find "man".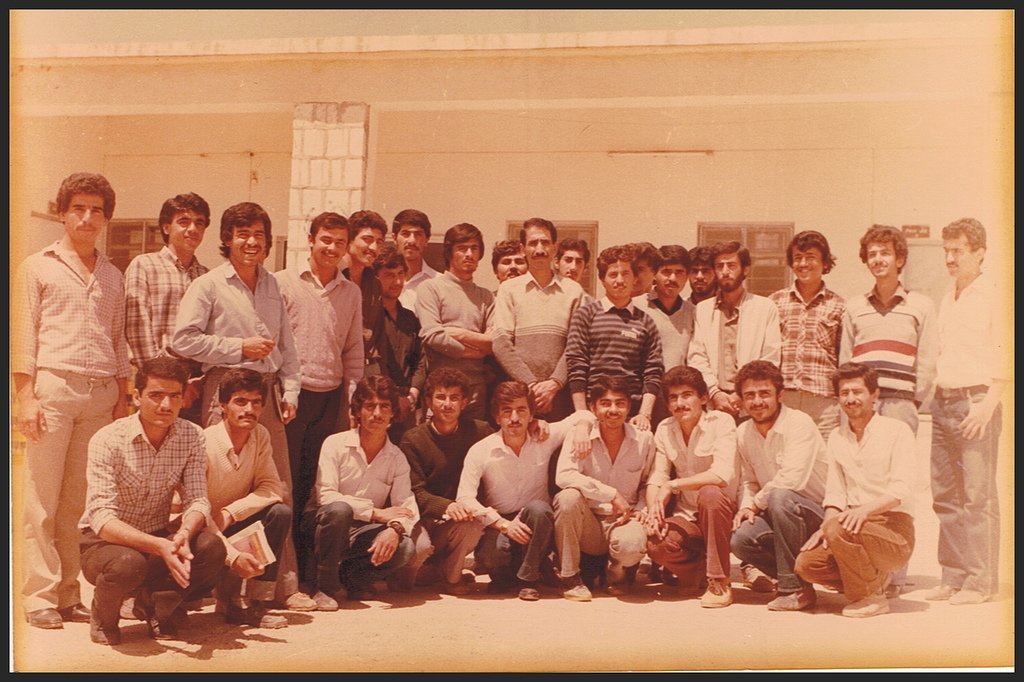
316 374 422 599.
